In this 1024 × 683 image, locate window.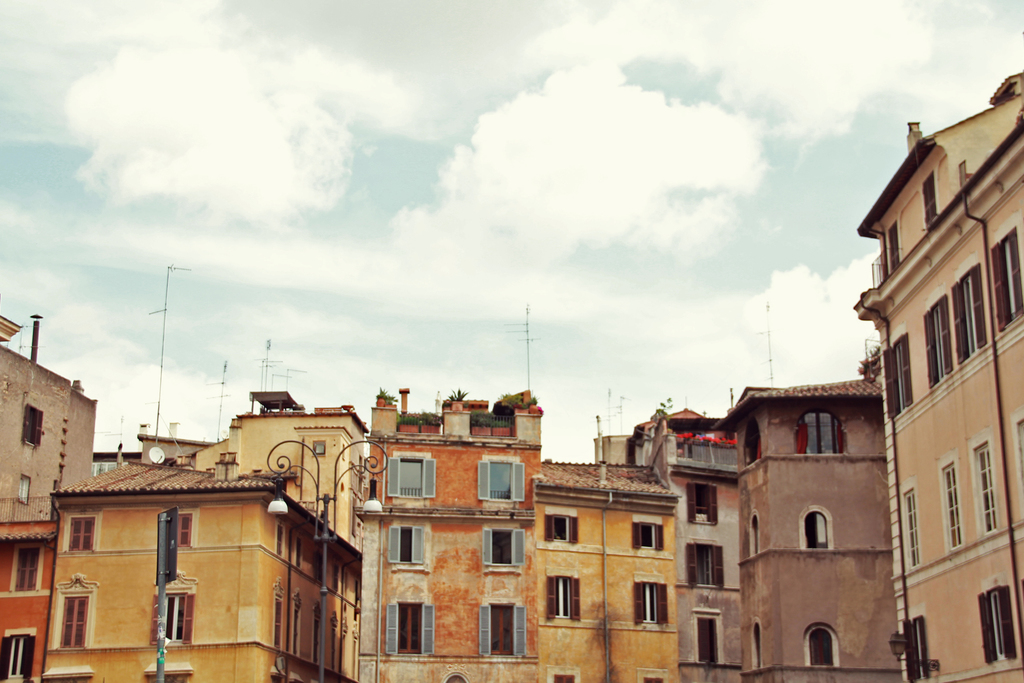
Bounding box: 939:462:970:556.
